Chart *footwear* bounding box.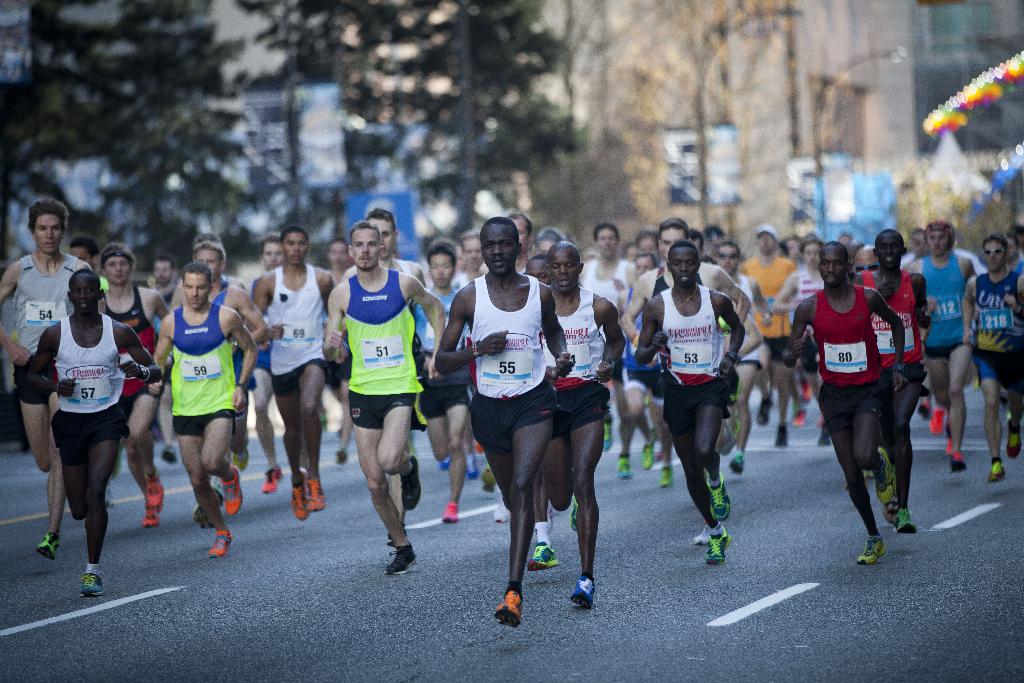
Charted: left=639, top=432, right=657, bottom=468.
